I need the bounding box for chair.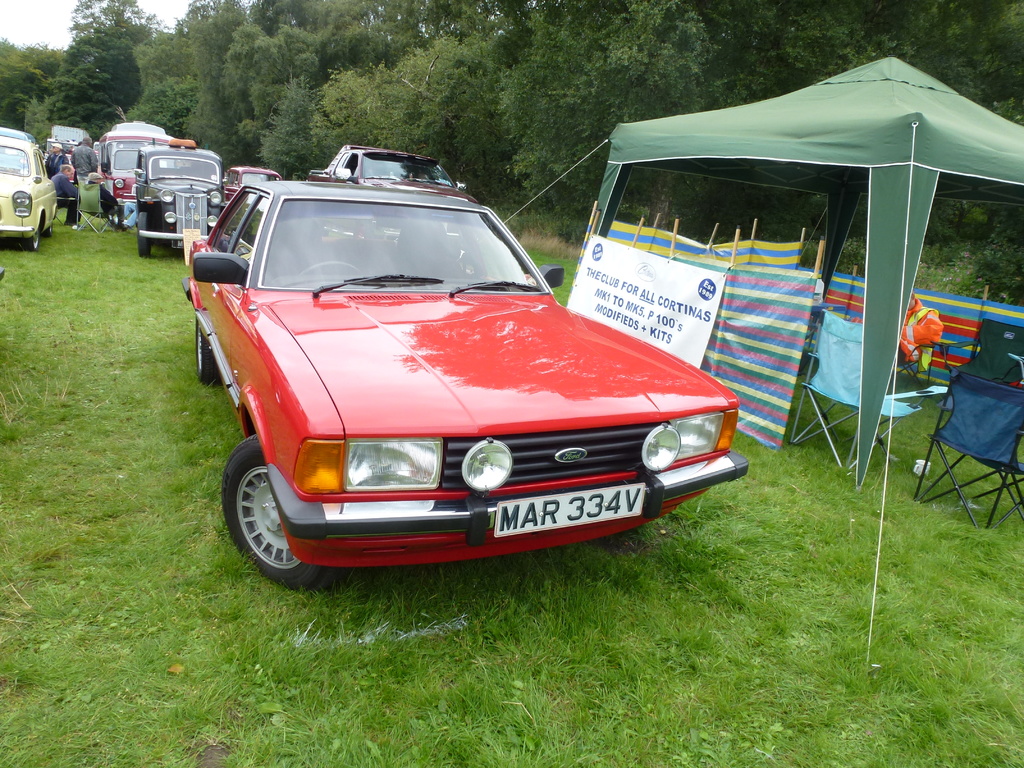
Here it is: {"left": 72, "top": 180, "right": 118, "bottom": 237}.
